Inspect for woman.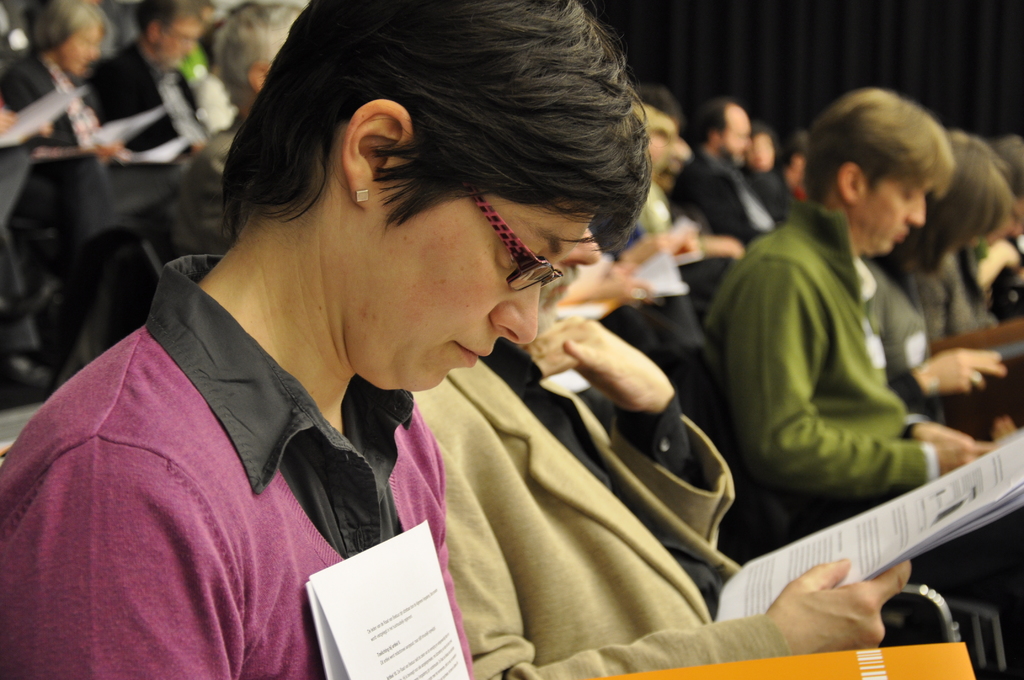
Inspection: (866, 132, 1018, 454).
